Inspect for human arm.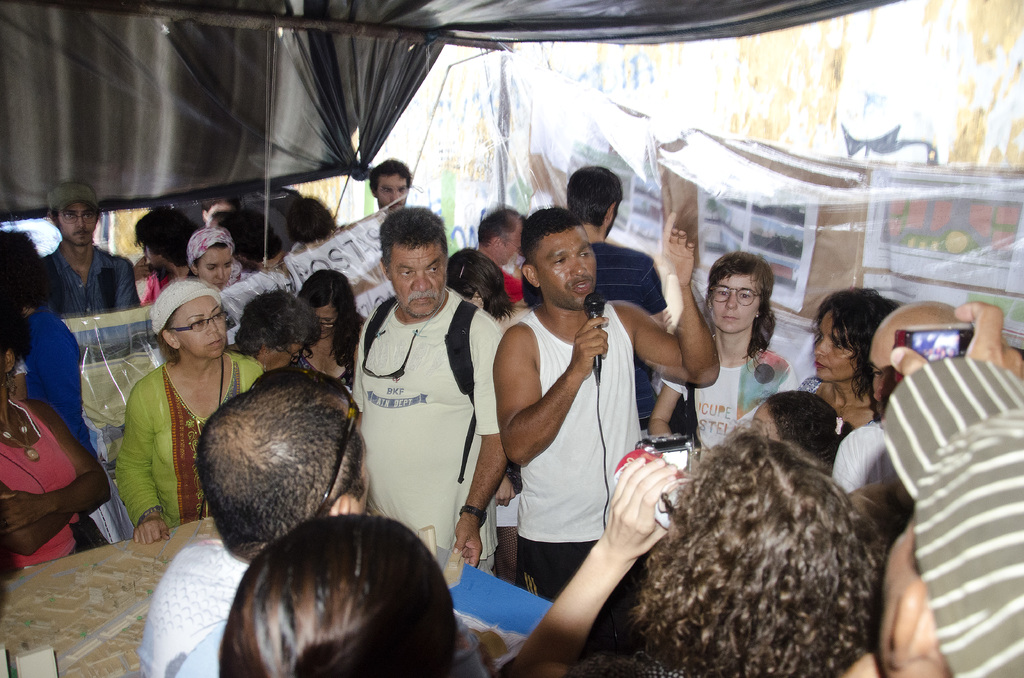
Inspection: {"left": 114, "top": 380, "right": 170, "bottom": 547}.
